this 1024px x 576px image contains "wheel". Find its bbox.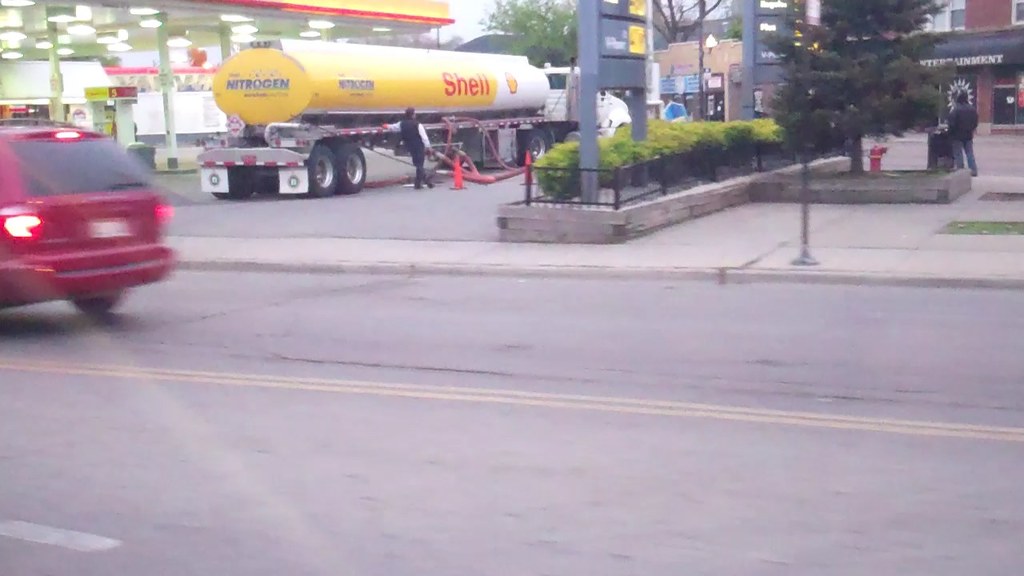
x1=209, y1=170, x2=274, y2=196.
